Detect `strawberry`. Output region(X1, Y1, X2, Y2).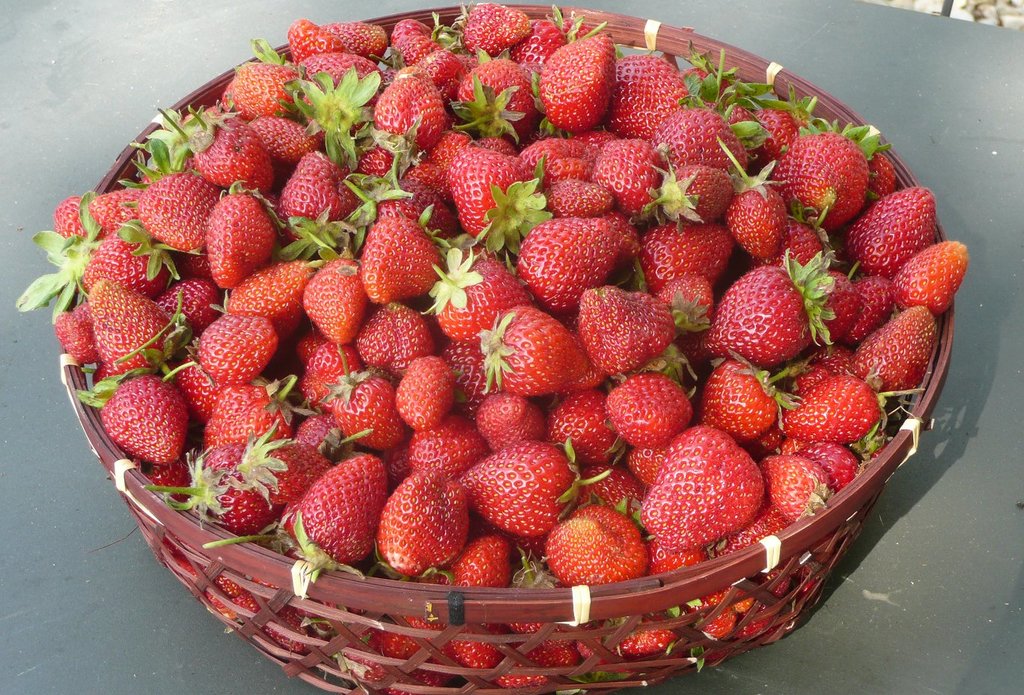
region(448, 5, 549, 52).
